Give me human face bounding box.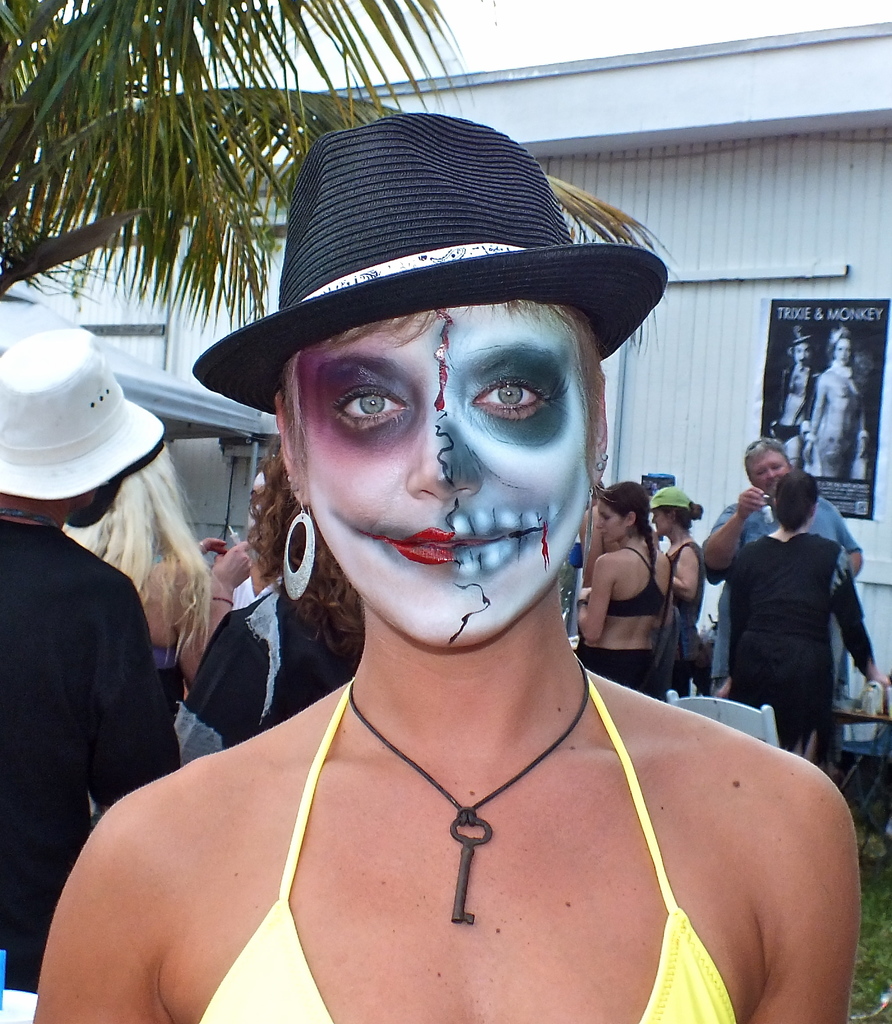
[left=297, top=303, right=594, bottom=652].
